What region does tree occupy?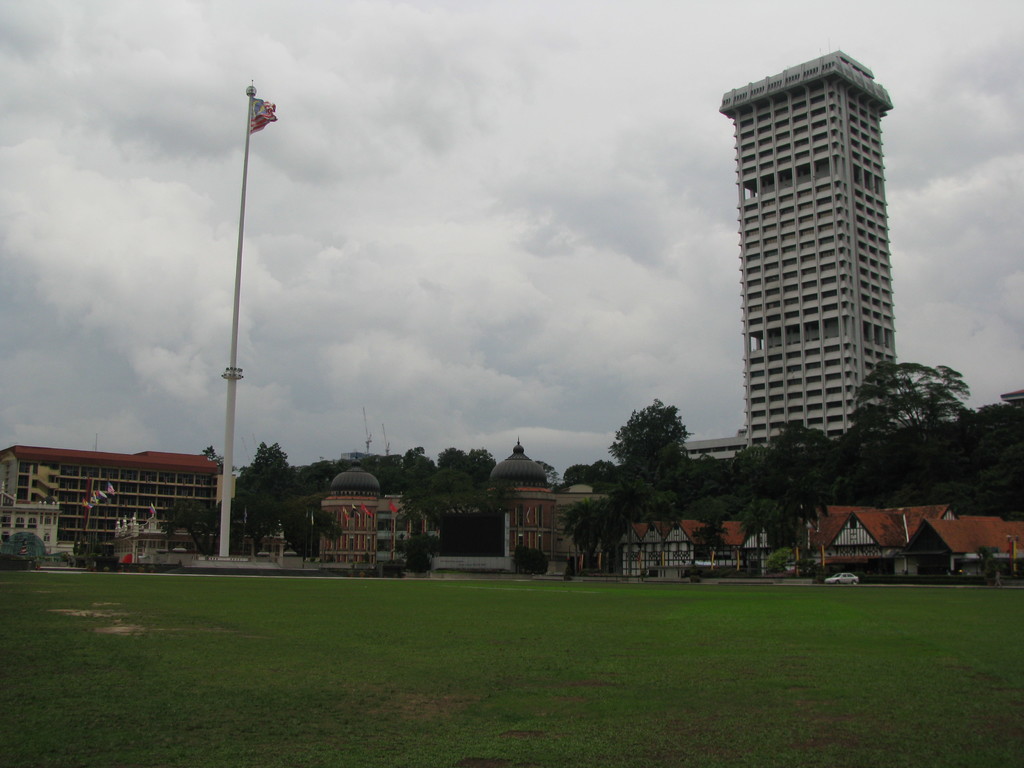
275,498,342,561.
